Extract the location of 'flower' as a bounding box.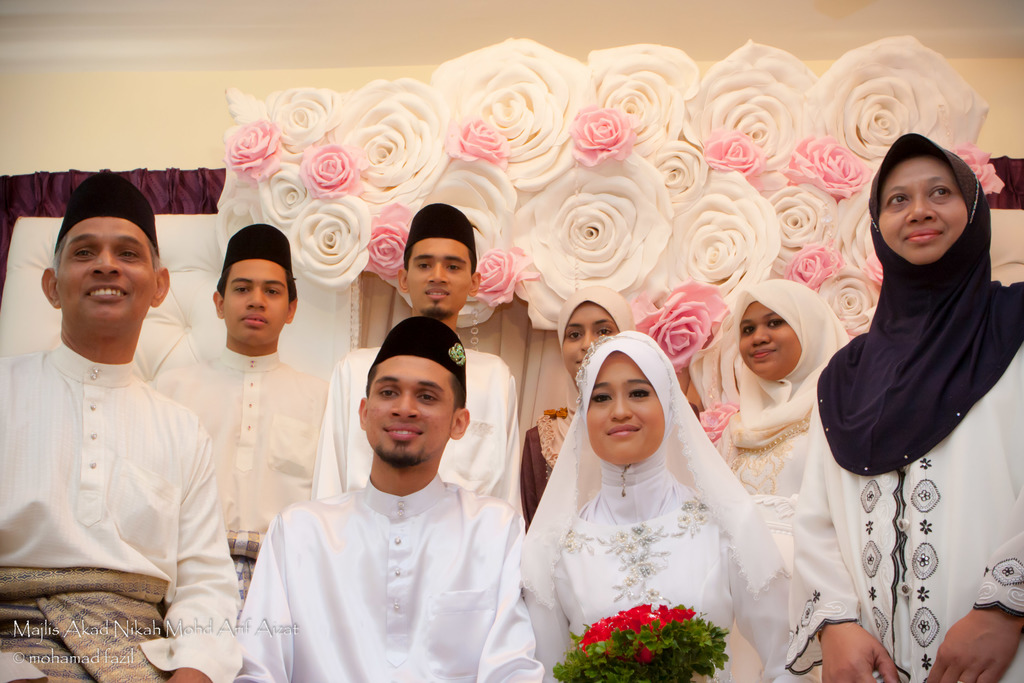
bbox(510, 160, 676, 333).
